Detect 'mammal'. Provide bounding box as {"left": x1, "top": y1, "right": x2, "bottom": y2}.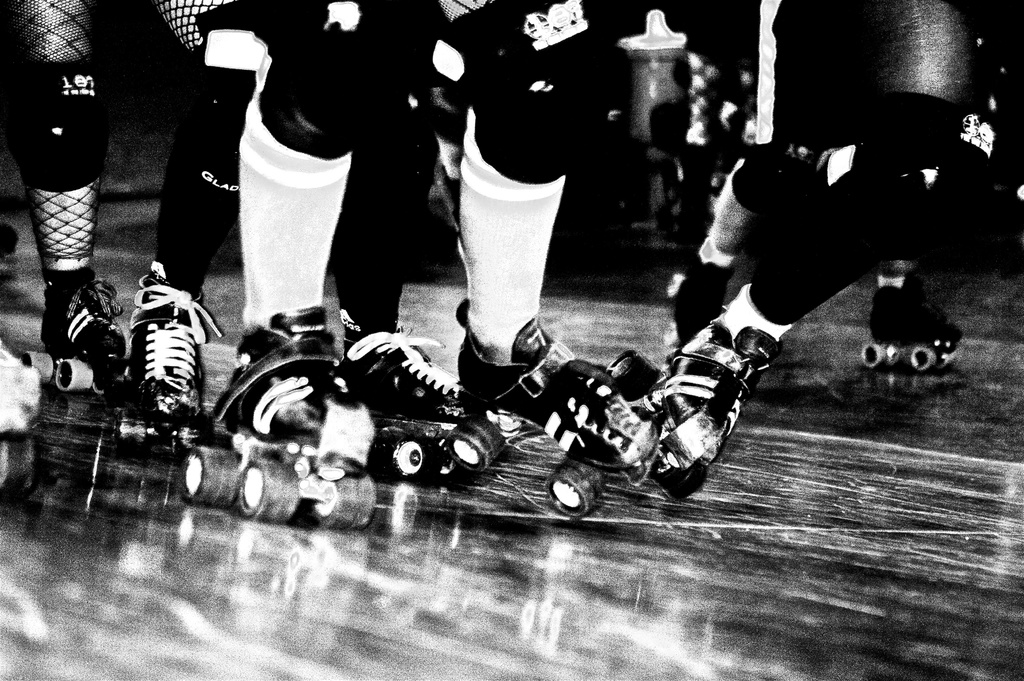
{"left": 237, "top": 1, "right": 588, "bottom": 352}.
